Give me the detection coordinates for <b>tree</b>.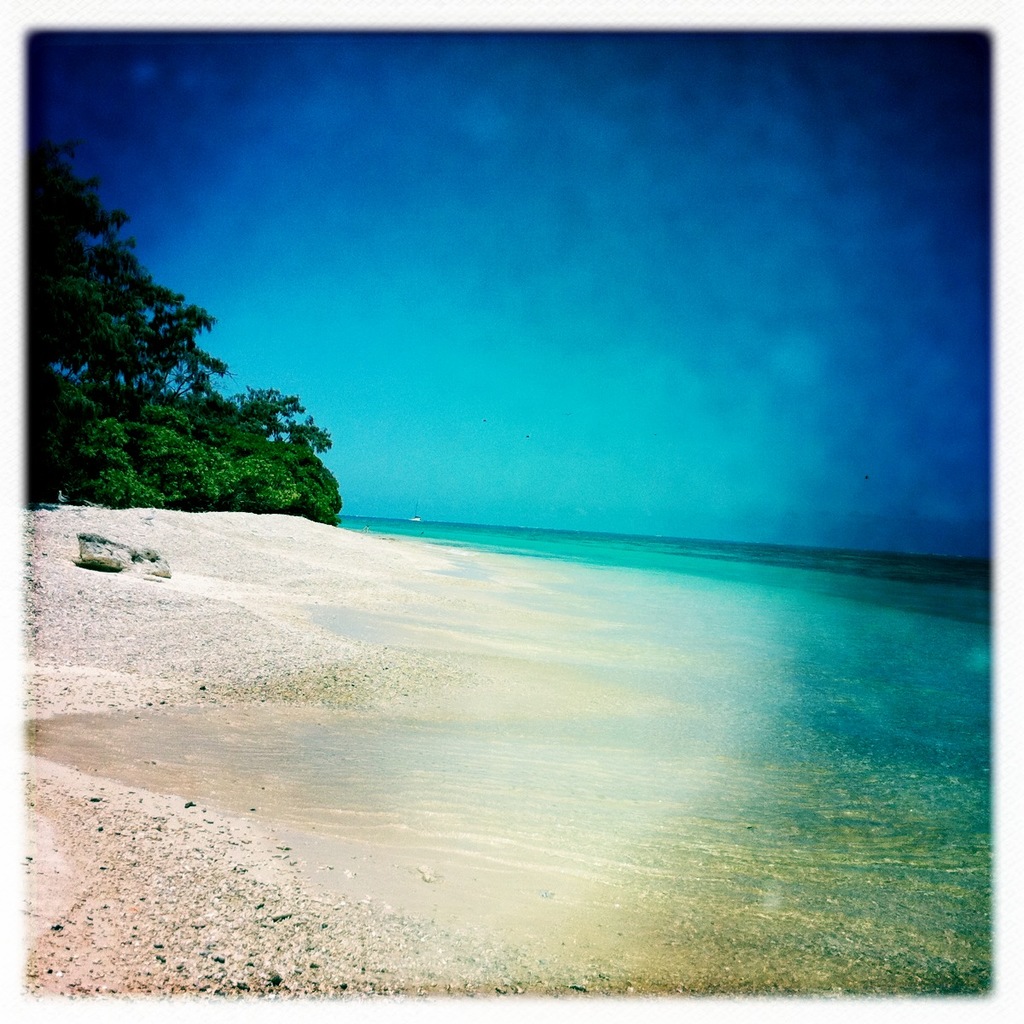
35 149 311 530.
